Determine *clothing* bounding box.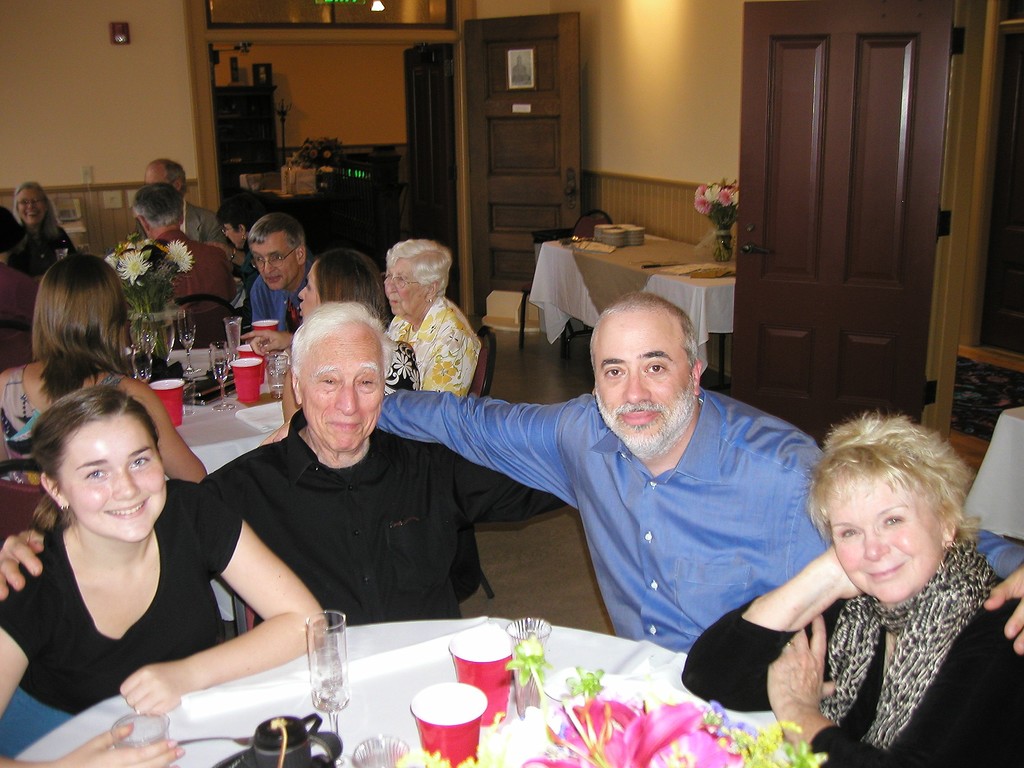
Determined: [left=0, top=352, right=122, bottom=467].
